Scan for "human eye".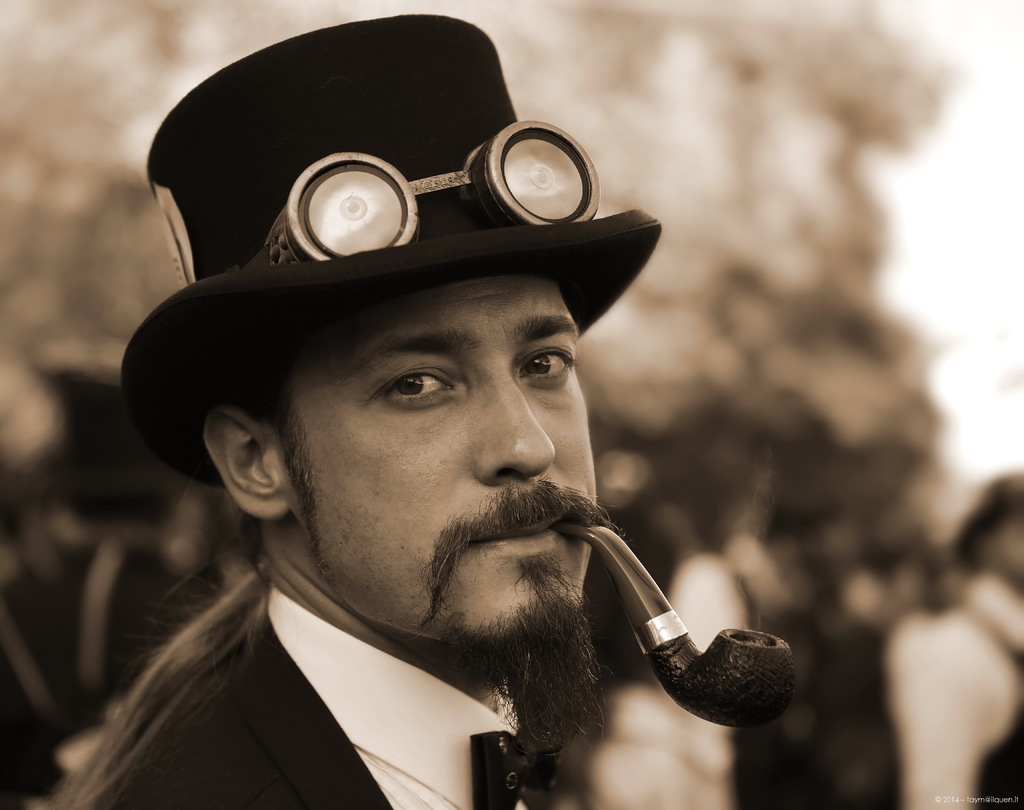
Scan result: {"left": 517, "top": 338, "right": 582, "bottom": 393}.
